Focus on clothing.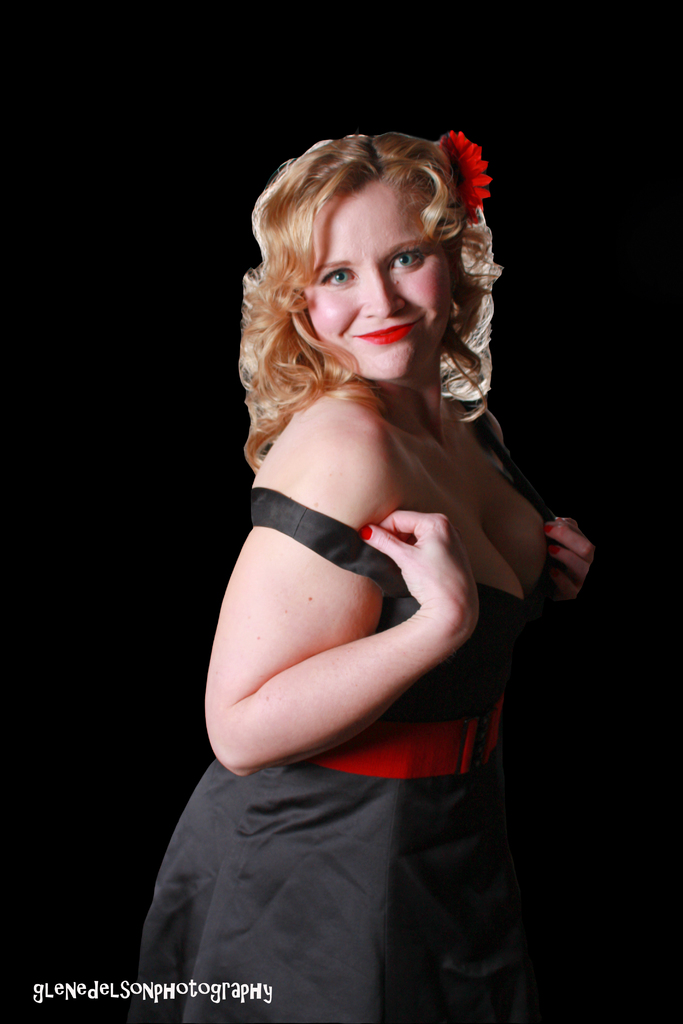
Focused at pyautogui.locateOnScreen(127, 431, 579, 1023).
